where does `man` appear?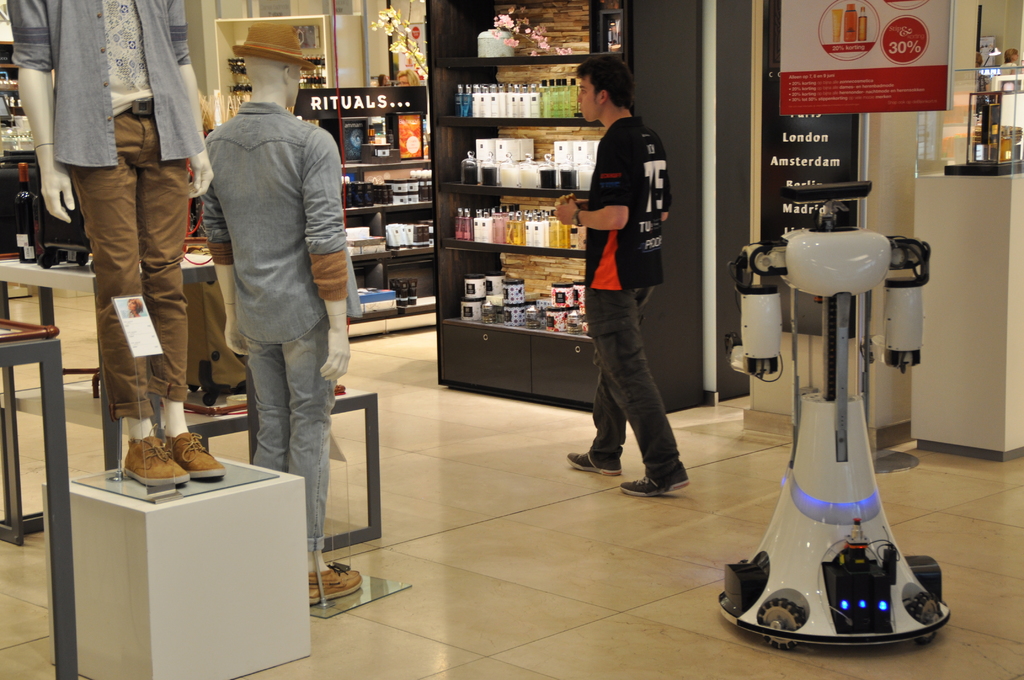
Appears at locate(540, 45, 696, 500).
